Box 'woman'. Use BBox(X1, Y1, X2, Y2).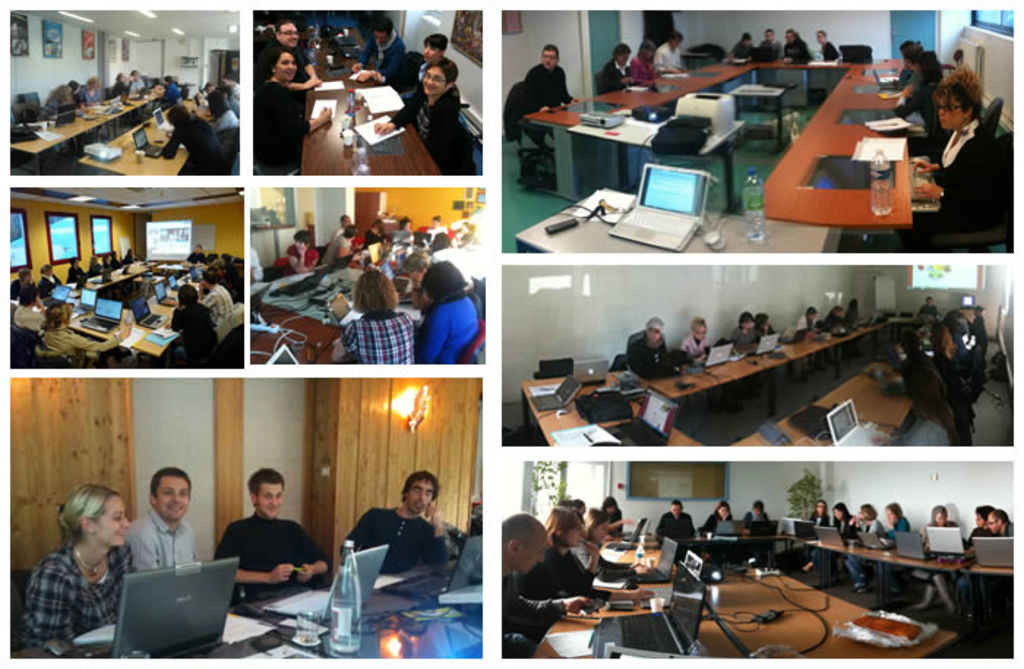
BBox(38, 261, 61, 304).
